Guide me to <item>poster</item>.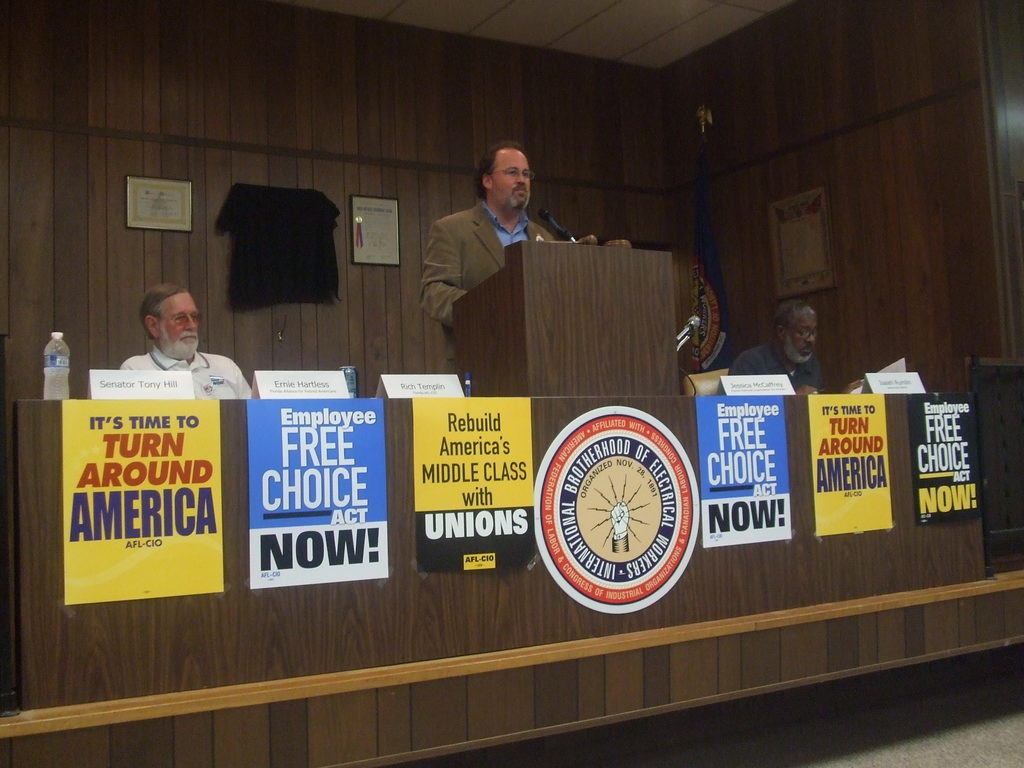
Guidance: 809, 393, 895, 529.
